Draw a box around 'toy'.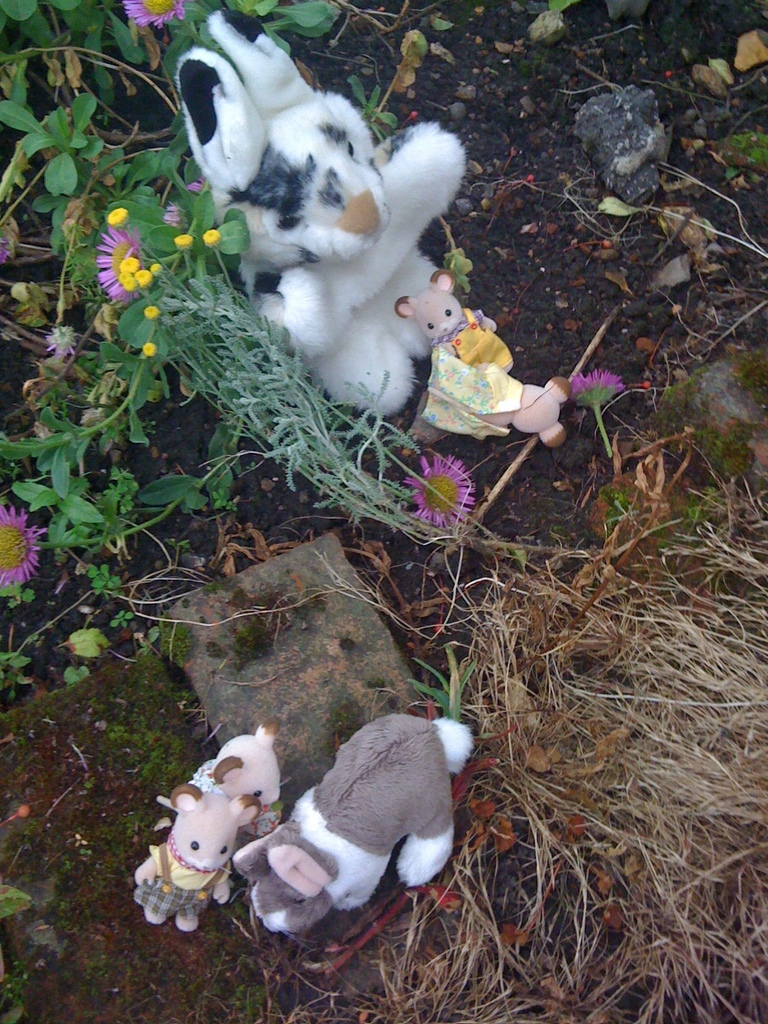
bbox(423, 359, 568, 445).
